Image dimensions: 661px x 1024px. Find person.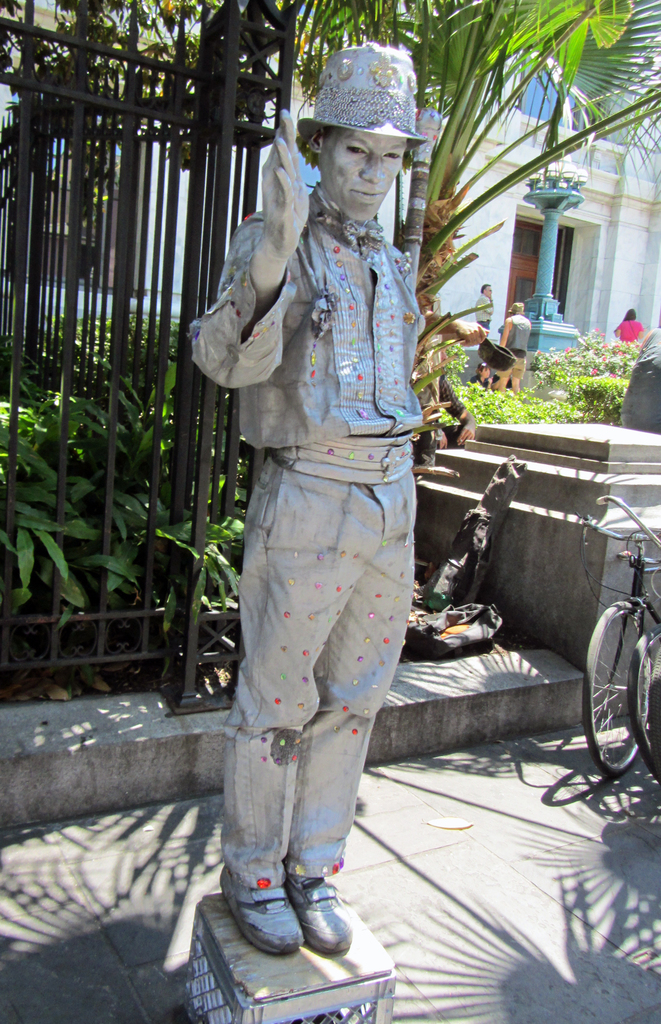
<region>127, 60, 452, 986</region>.
